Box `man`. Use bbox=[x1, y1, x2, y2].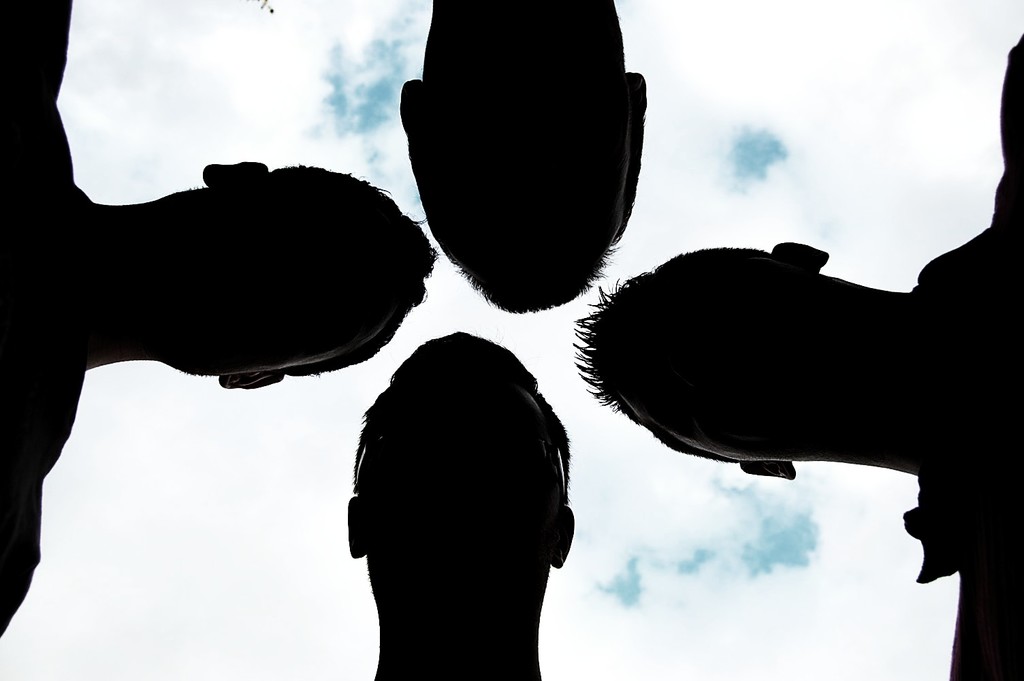
bbox=[398, 0, 647, 315].
